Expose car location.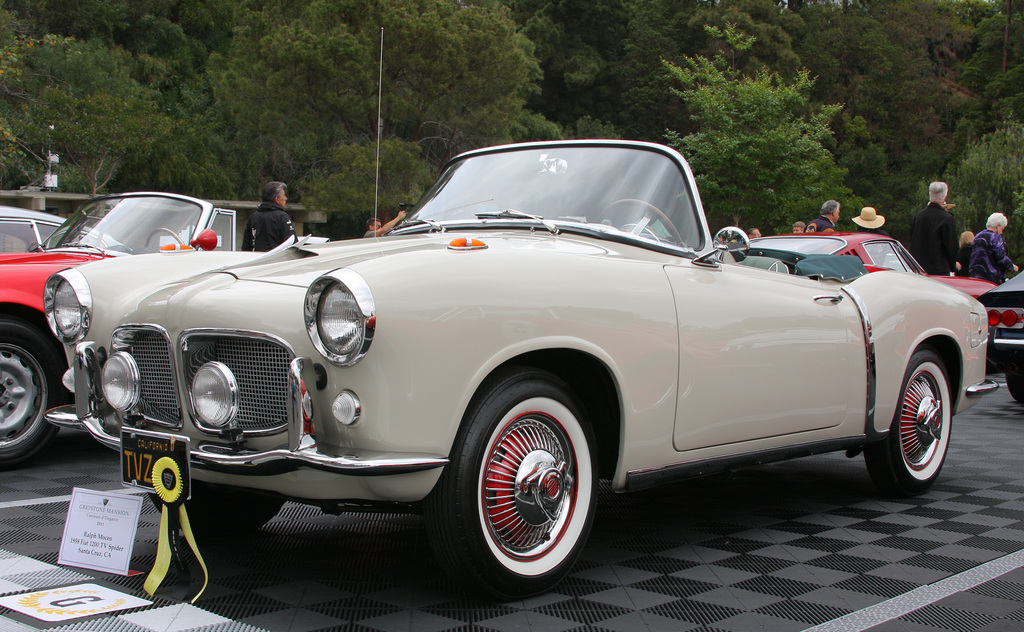
Exposed at (0, 203, 132, 266).
